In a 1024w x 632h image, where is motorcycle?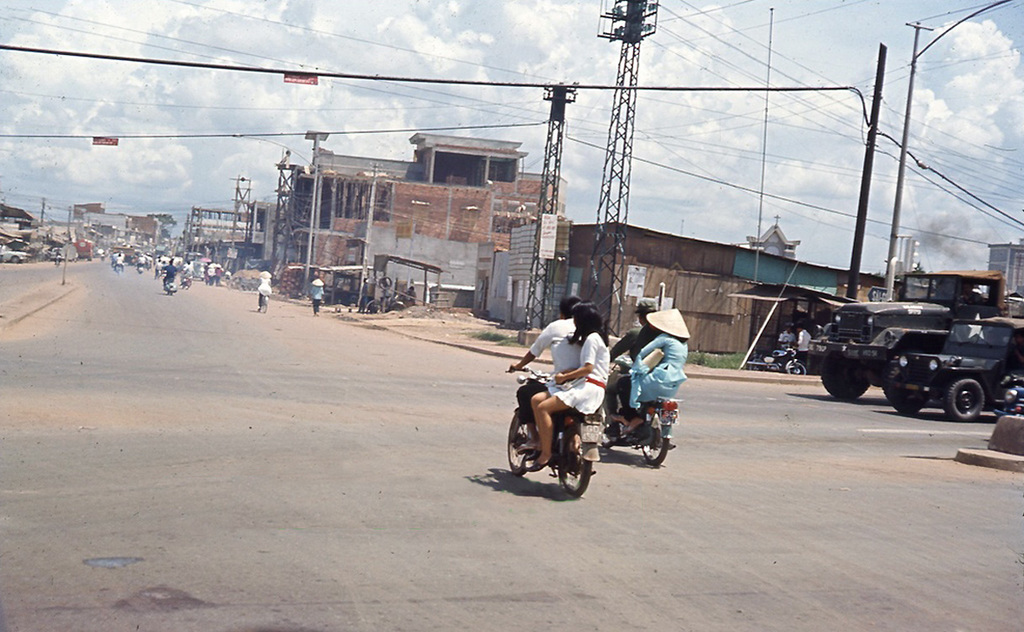
605, 355, 685, 474.
